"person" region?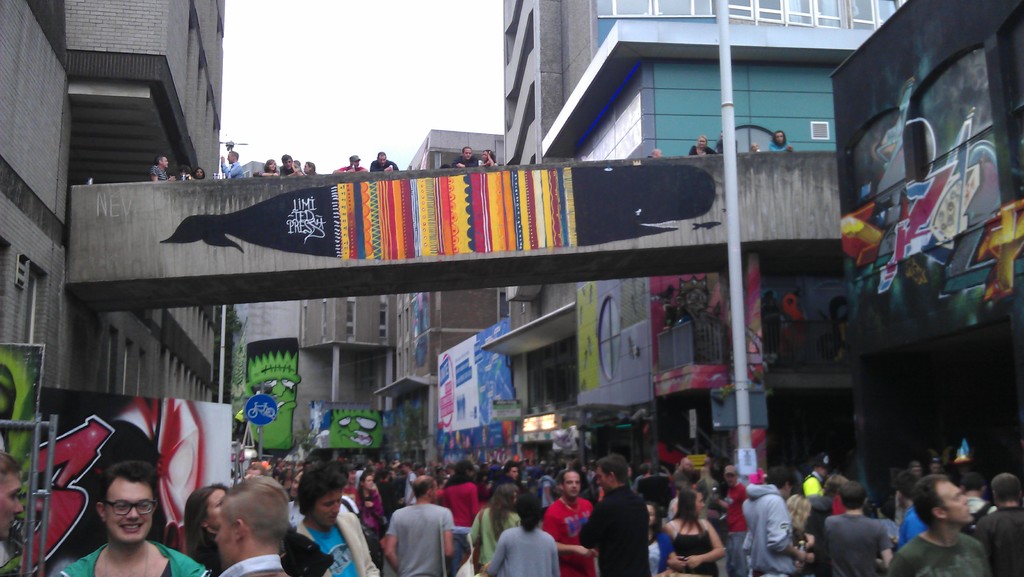
bbox=(689, 136, 716, 154)
